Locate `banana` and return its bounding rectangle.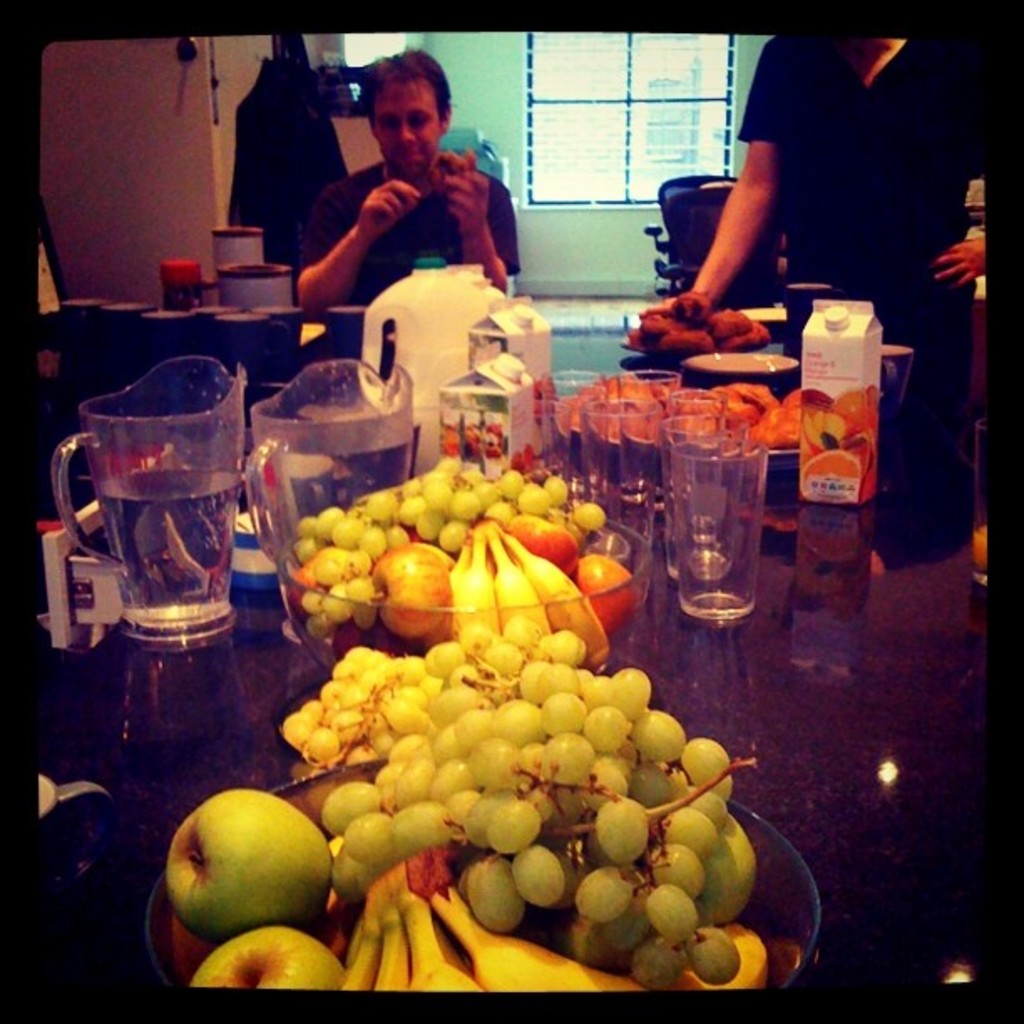
detection(490, 534, 549, 636).
